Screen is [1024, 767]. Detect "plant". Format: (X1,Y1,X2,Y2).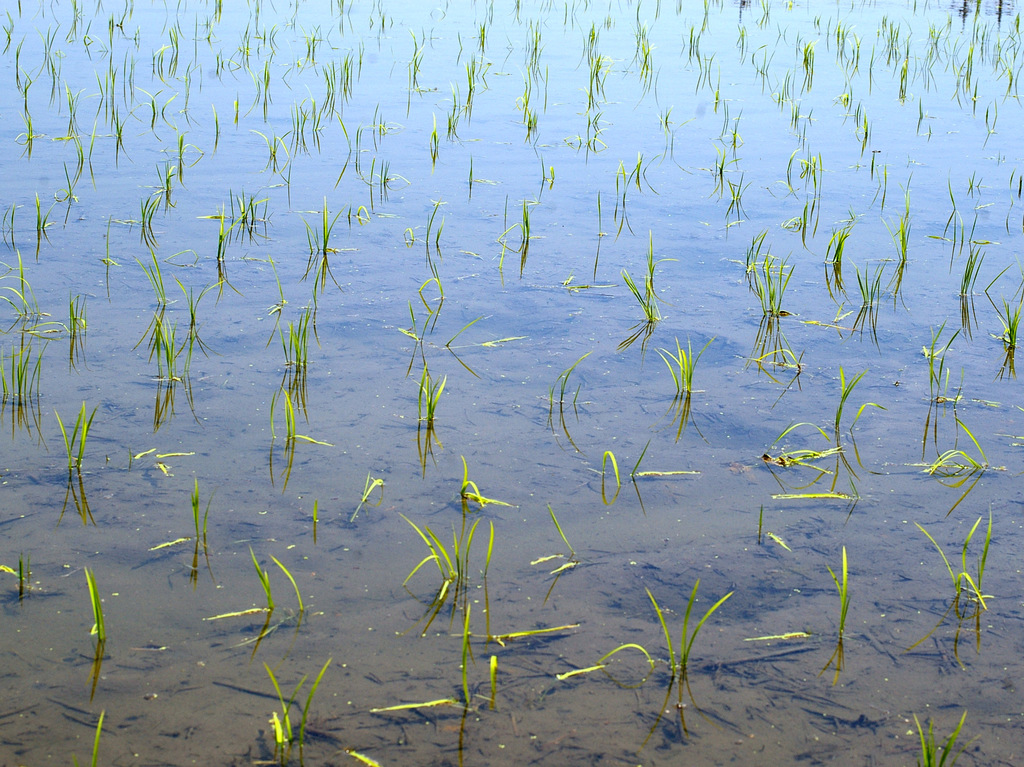
(72,558,119,658).
